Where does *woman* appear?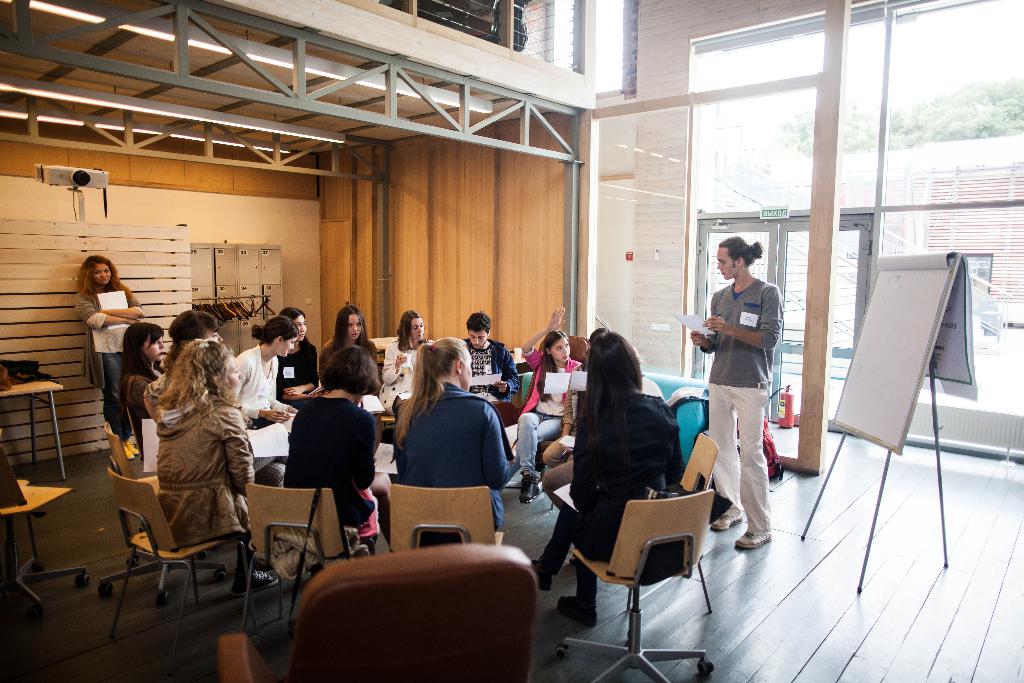
Appears at 520, 302, 589, 513.
